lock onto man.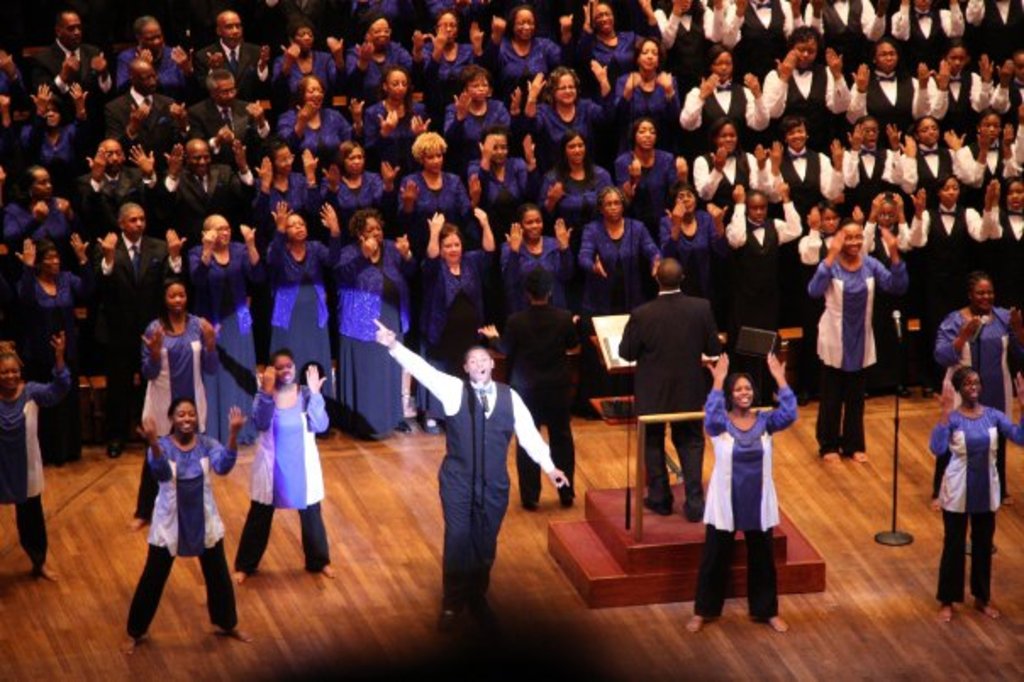
Locked: l=371, t=314, r=571, b=629.
